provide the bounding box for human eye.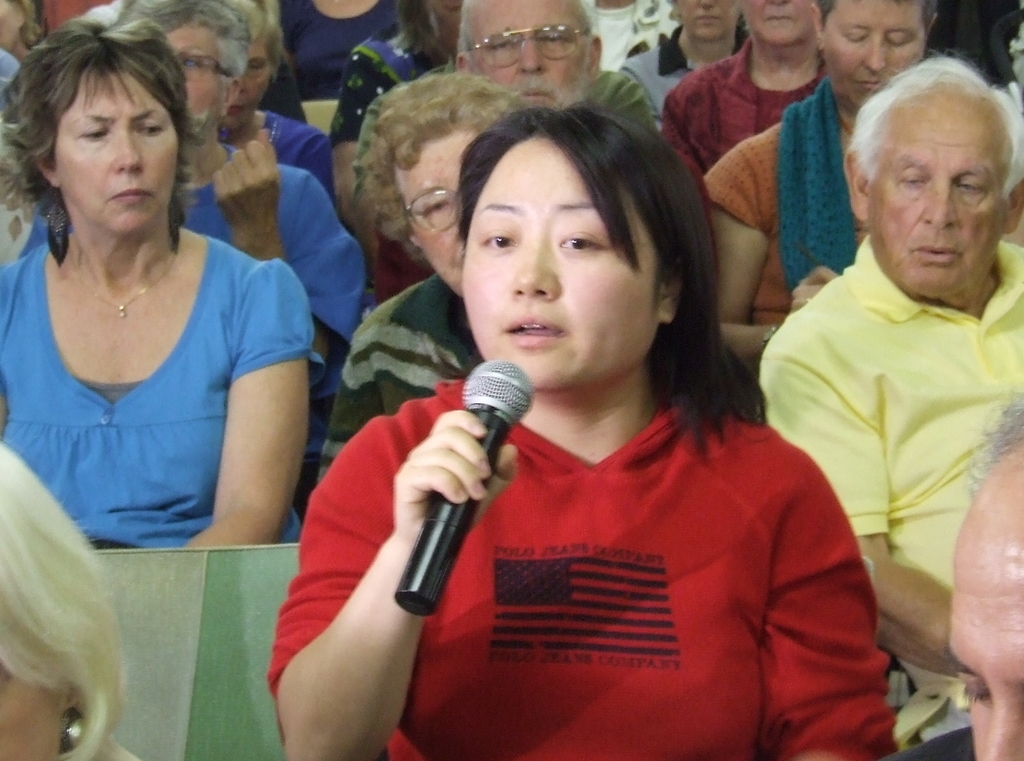
Rect(75, 123, 110, 141).
